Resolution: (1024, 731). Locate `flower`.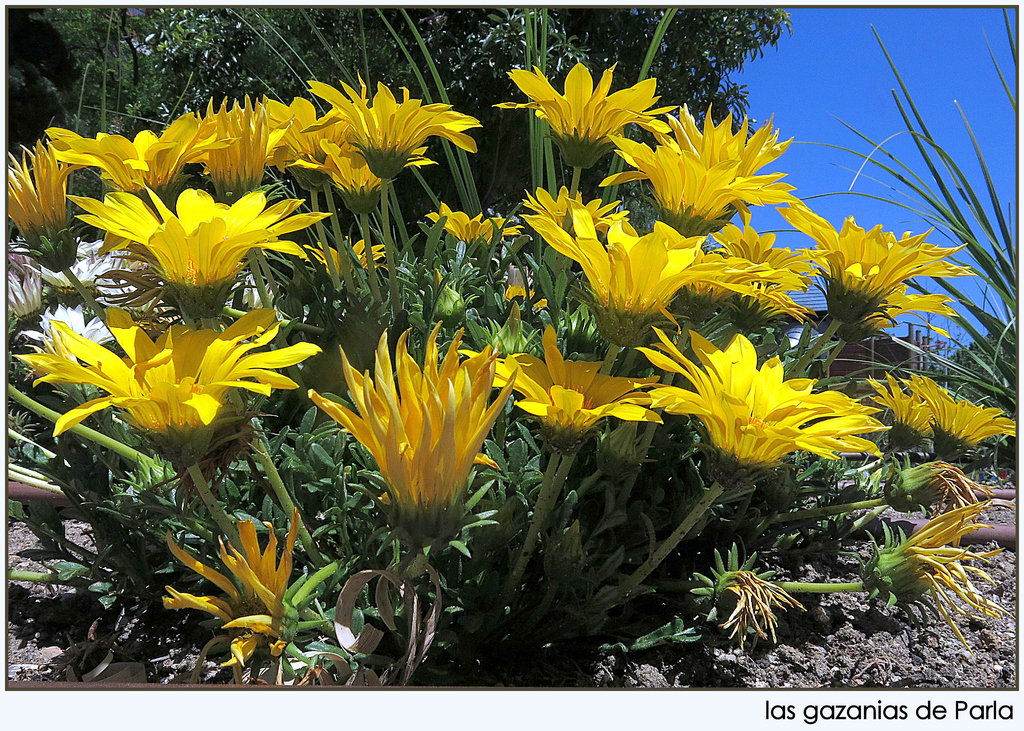
[x1=512, y1=183, x2=630, y2=236].
